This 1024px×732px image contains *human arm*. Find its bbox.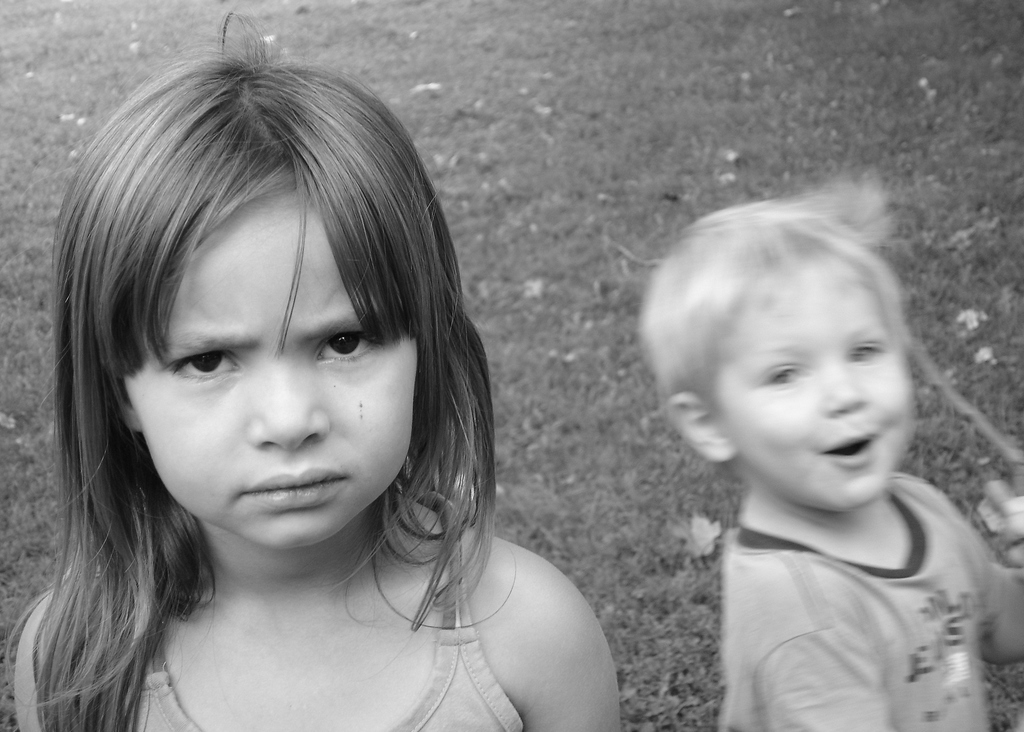
769, 587, 879, 731.
